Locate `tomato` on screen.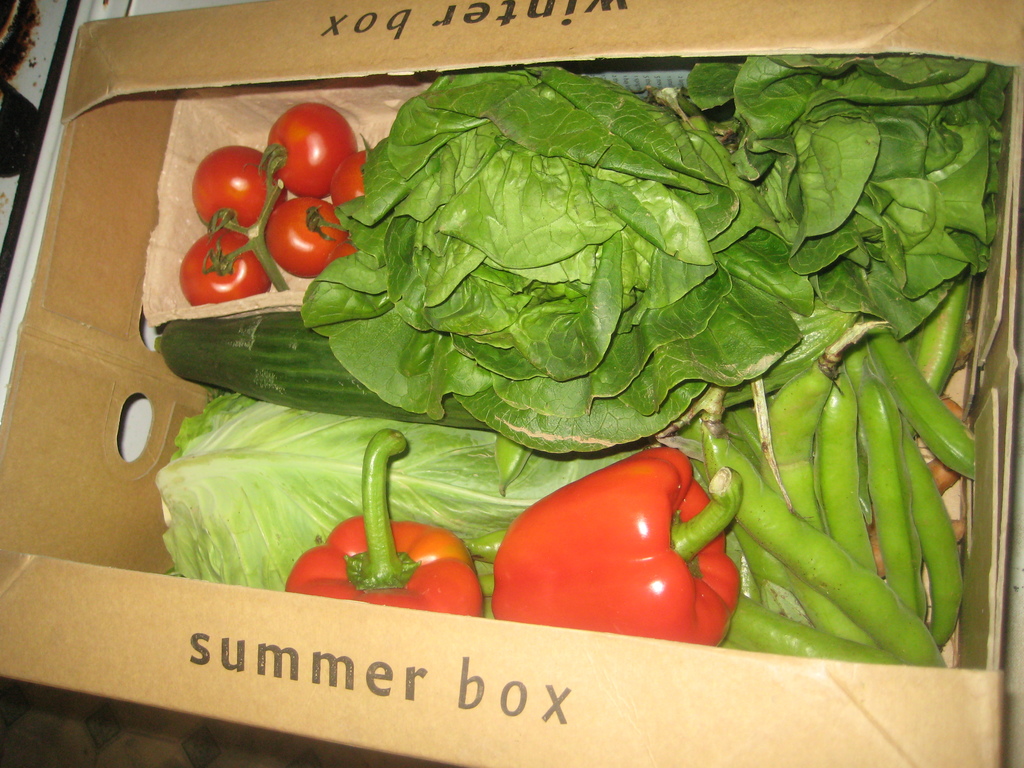
On screen at 198, 138, 287, 238.
